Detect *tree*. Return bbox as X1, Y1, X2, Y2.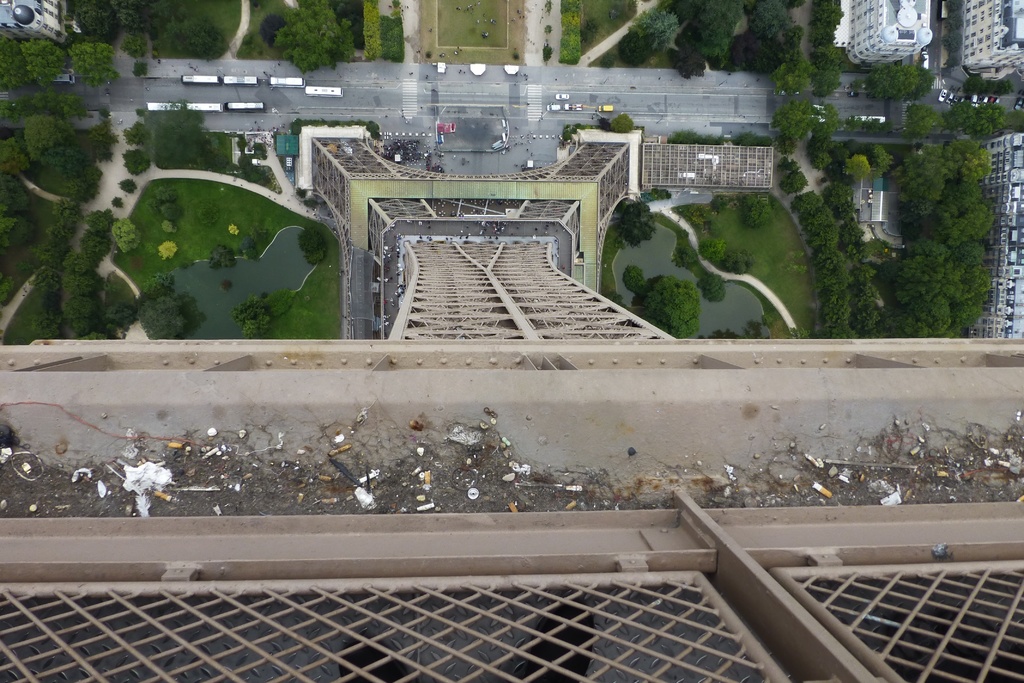
622, 27, 664, 68.
